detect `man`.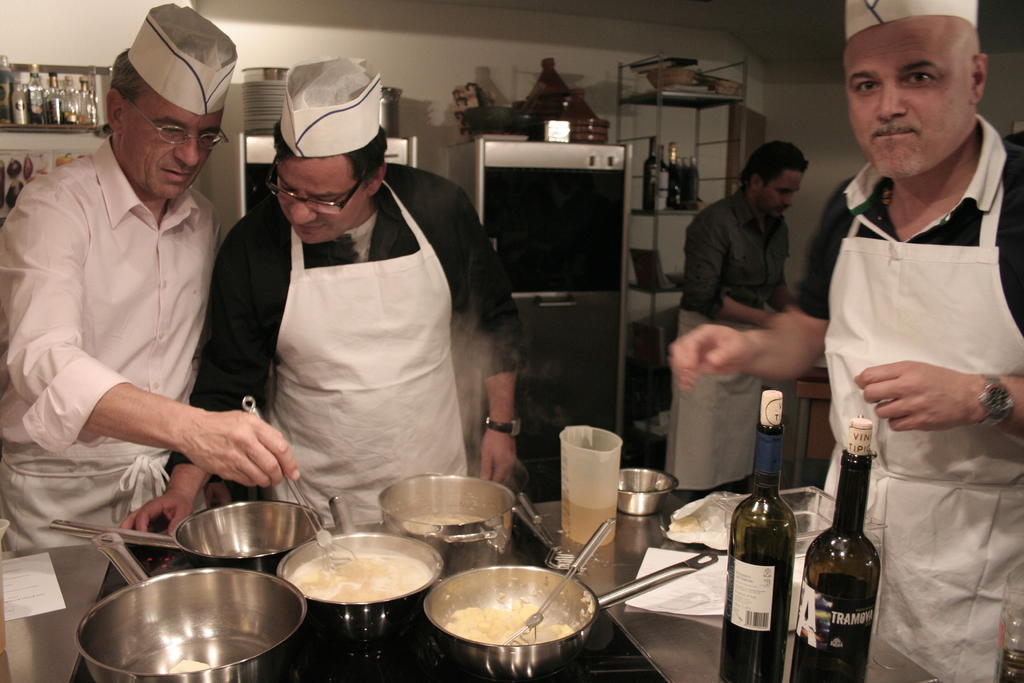
Detected at bbox(111, 57, 519, 550).
